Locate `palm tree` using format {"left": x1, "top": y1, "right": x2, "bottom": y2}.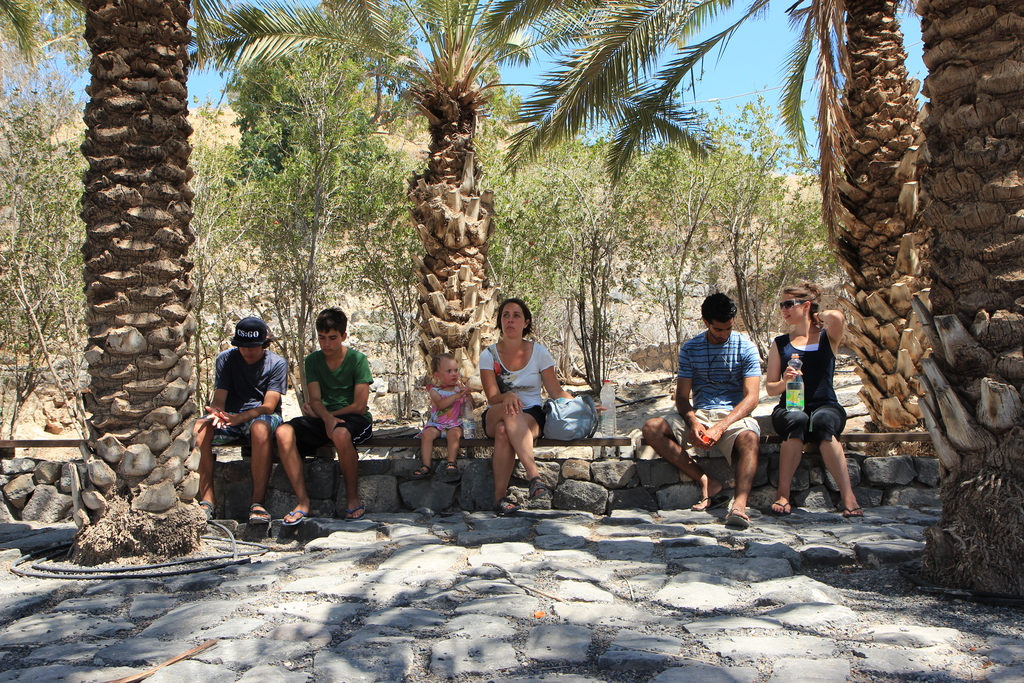
{"left": 902, "top": 0, "right": 1023, "bottom": 602}.
